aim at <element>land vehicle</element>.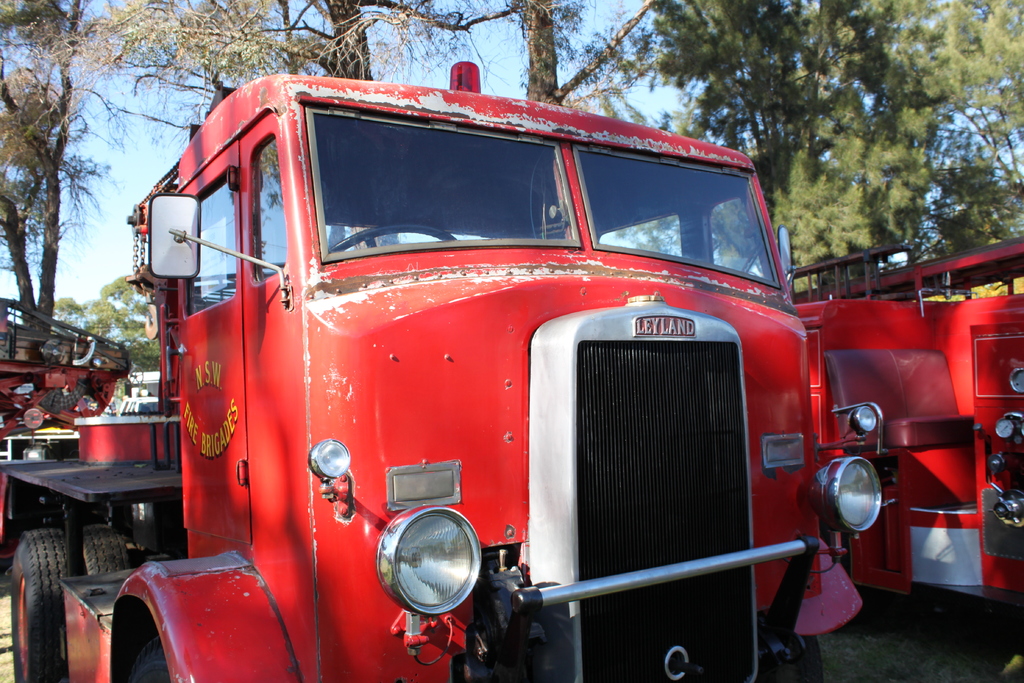
Aimed at 5/62/881/682.
